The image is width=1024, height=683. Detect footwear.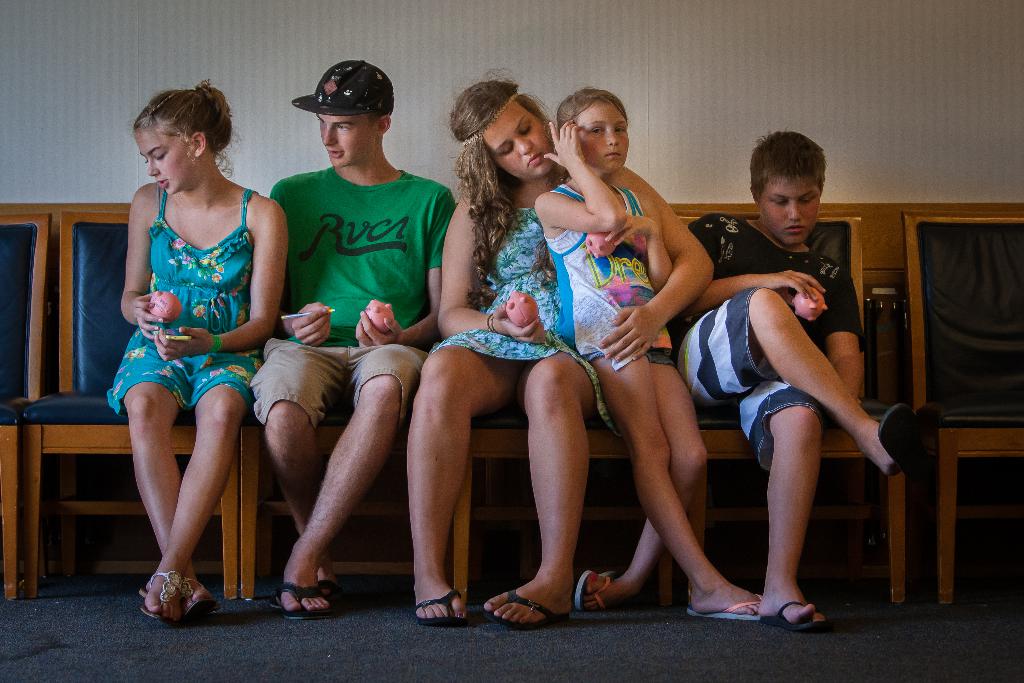
Detection: (892,401,942,487).
